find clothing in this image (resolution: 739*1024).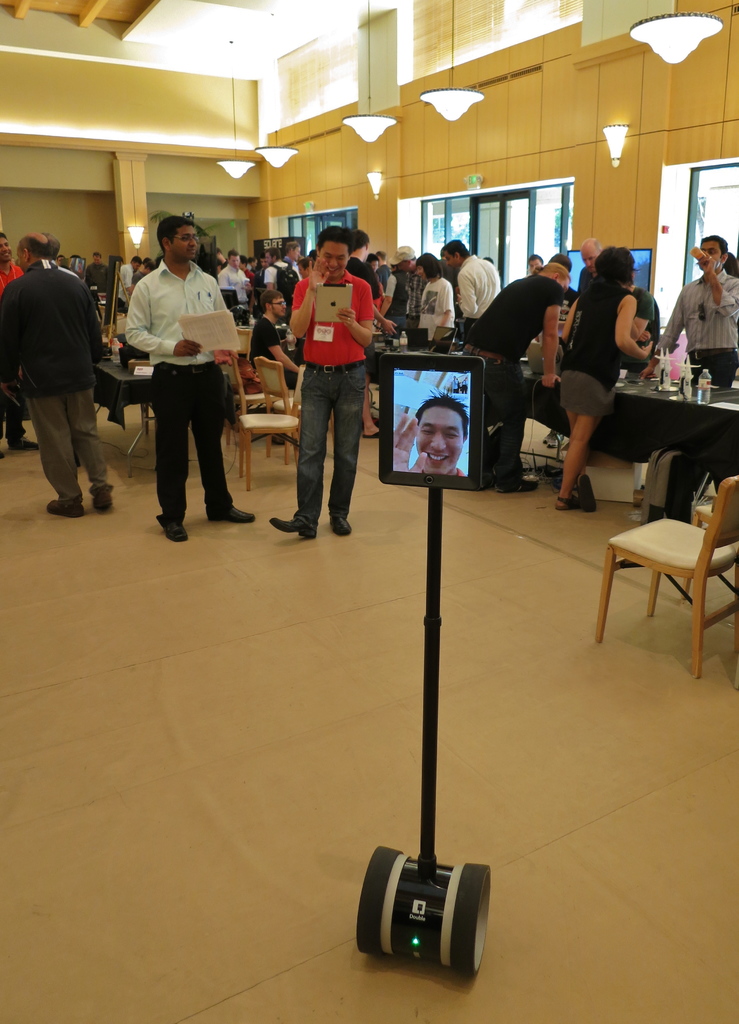
630/283/656/355.
